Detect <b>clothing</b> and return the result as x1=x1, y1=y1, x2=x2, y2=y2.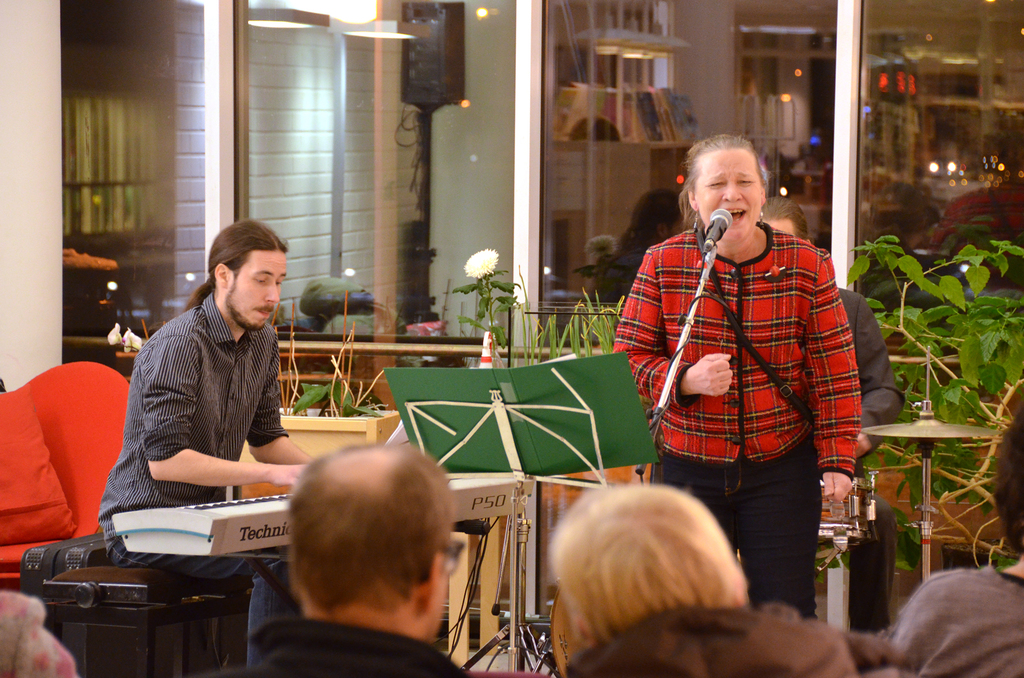
x1=564, y1=608, x2=911, y2=677.
